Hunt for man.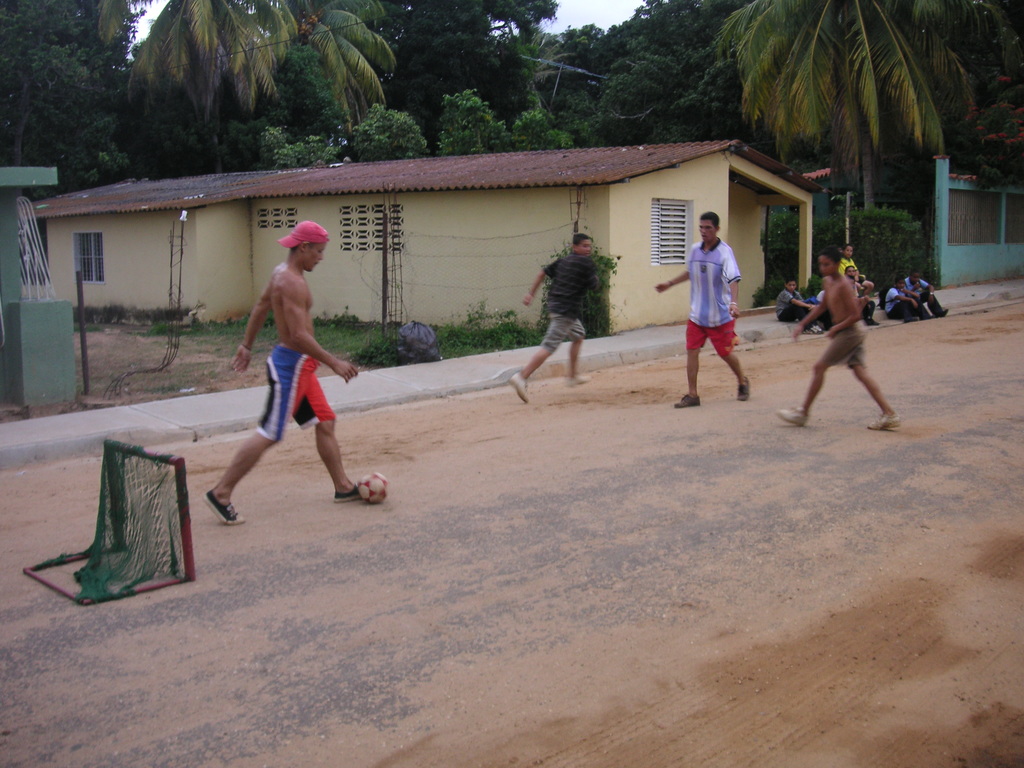
Hunted down at x1=653 y1=214 x2=754 y2=411.
